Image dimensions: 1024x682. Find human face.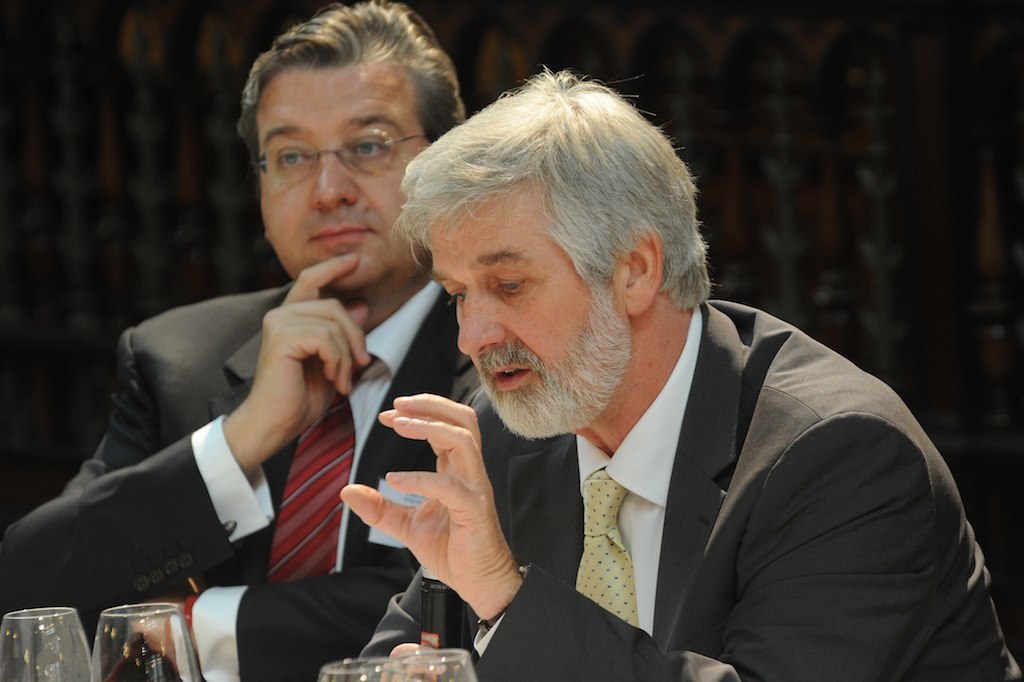
crop(254, 63, 428, 286).
